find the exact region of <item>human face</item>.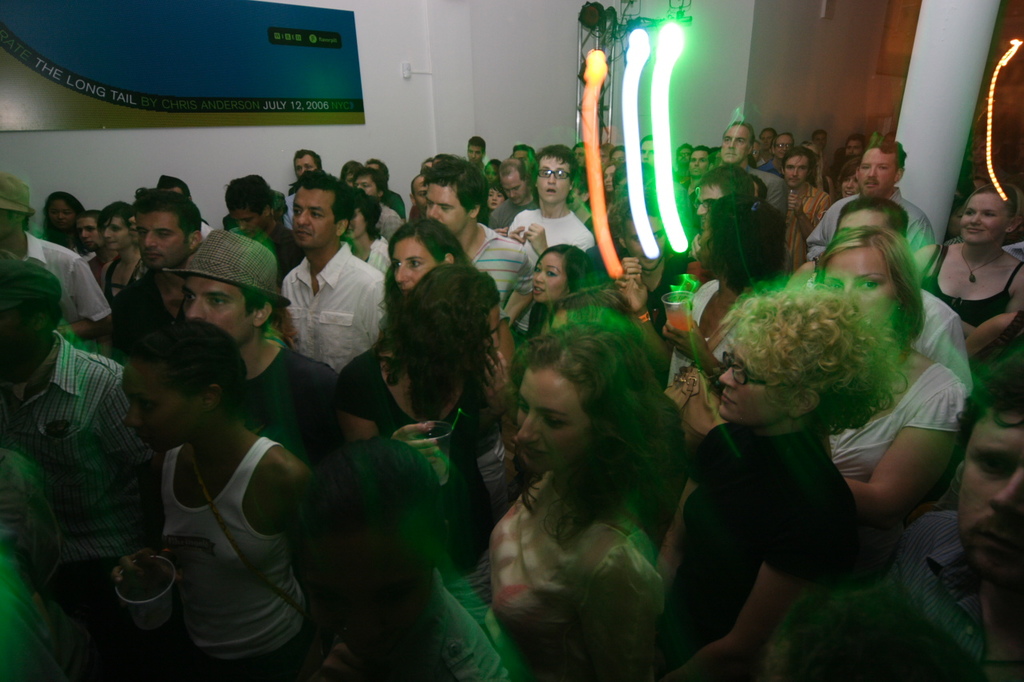
Exact region: {"left": 54, "top": 202, "right": 72, "bottom": 229}.
